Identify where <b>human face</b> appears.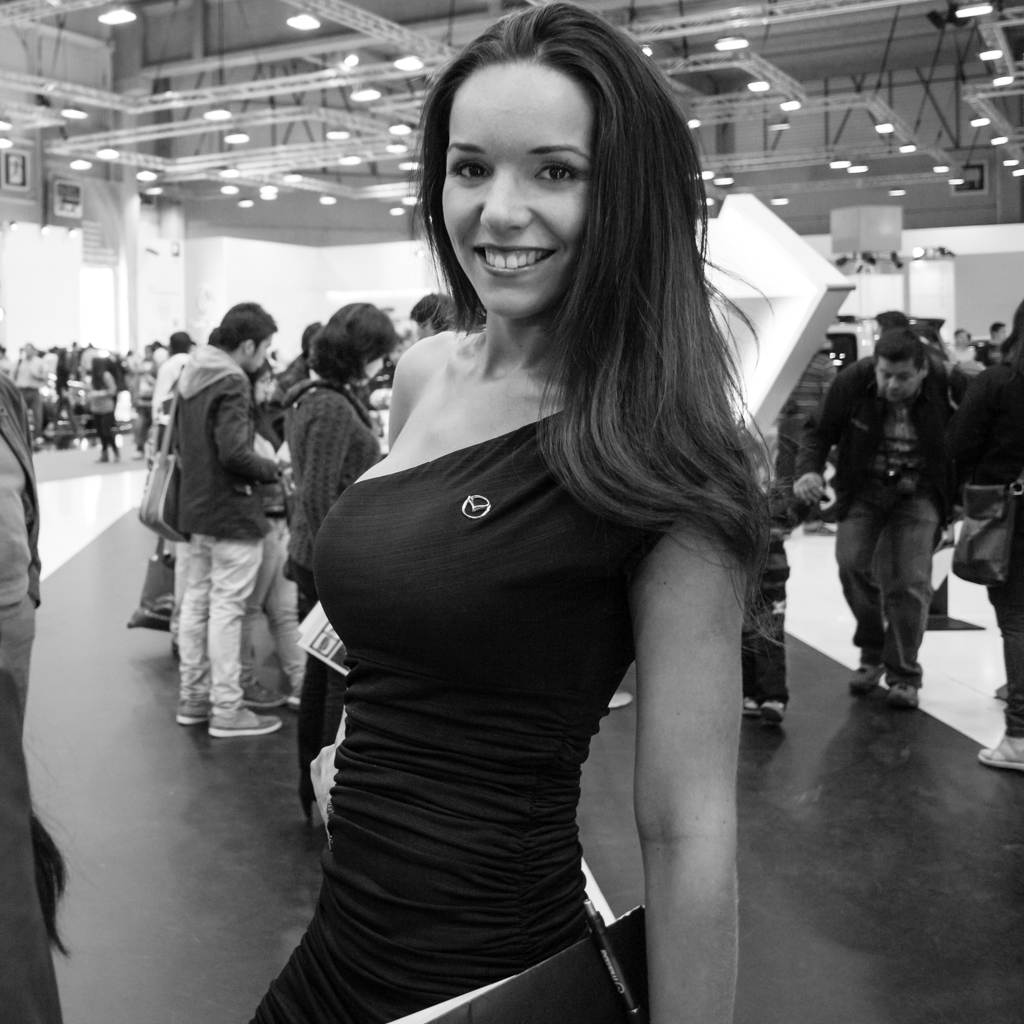
Appears at <bbox>241, 328, 273, 368</bbox>.
